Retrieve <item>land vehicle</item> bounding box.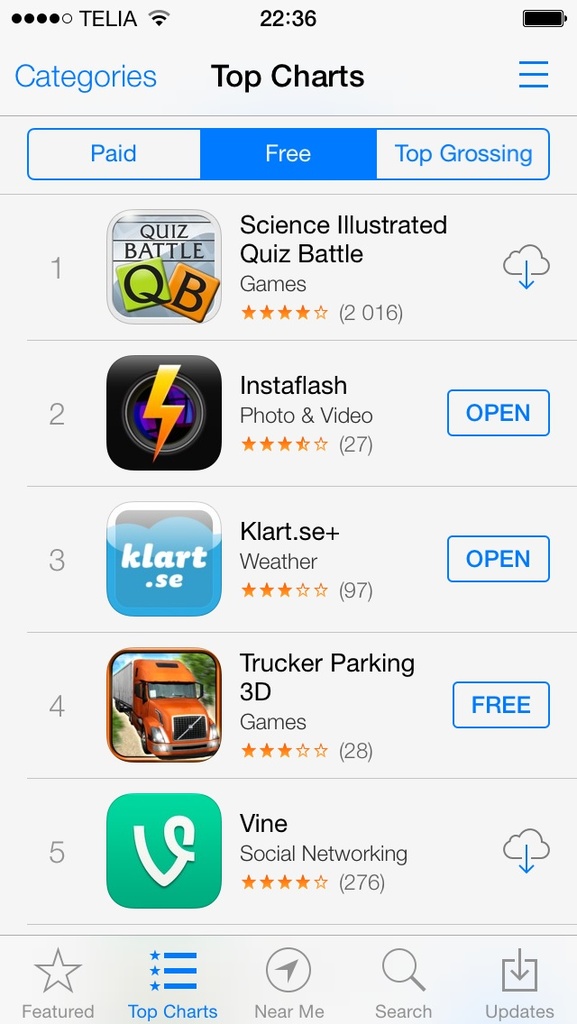
Bounding box: 109:656:217:754.
